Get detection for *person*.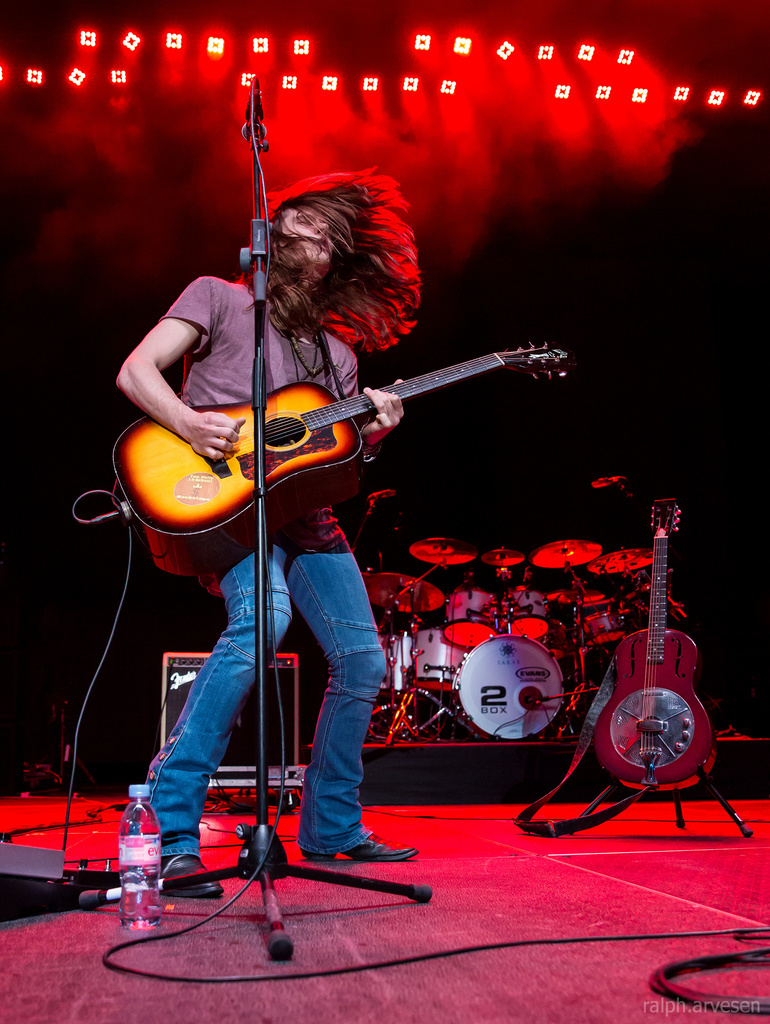
Detection: bbox=(115, 162, 429, 886).
